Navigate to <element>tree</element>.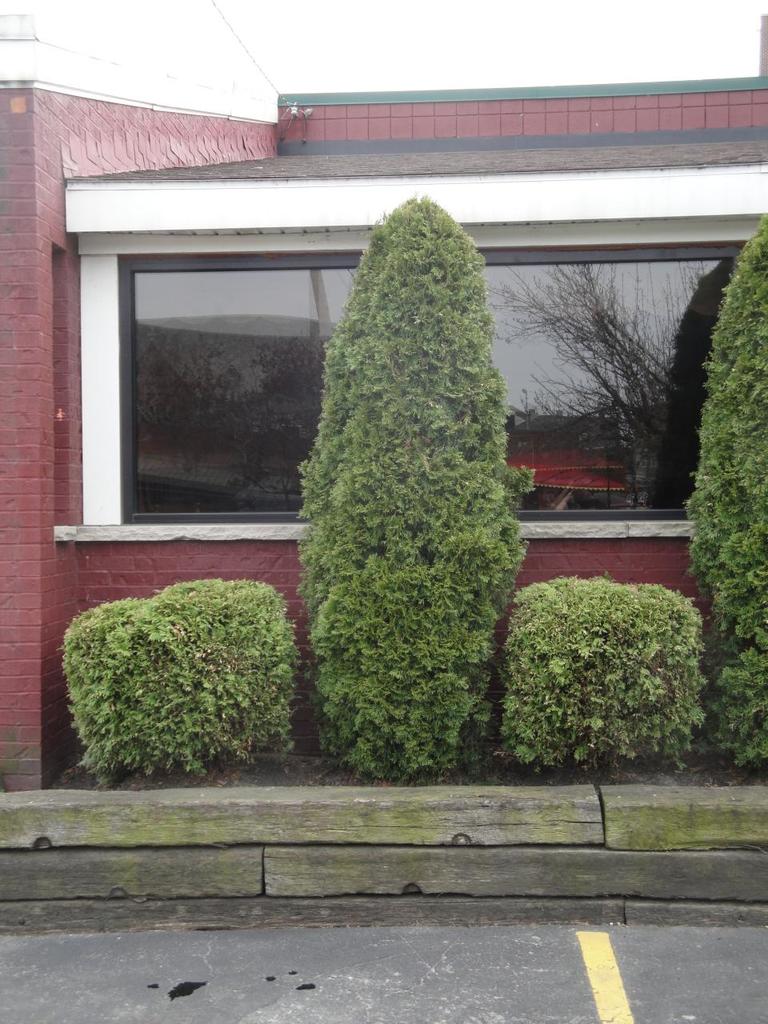
Navigation target: rect(682, 206, 767, 776).
